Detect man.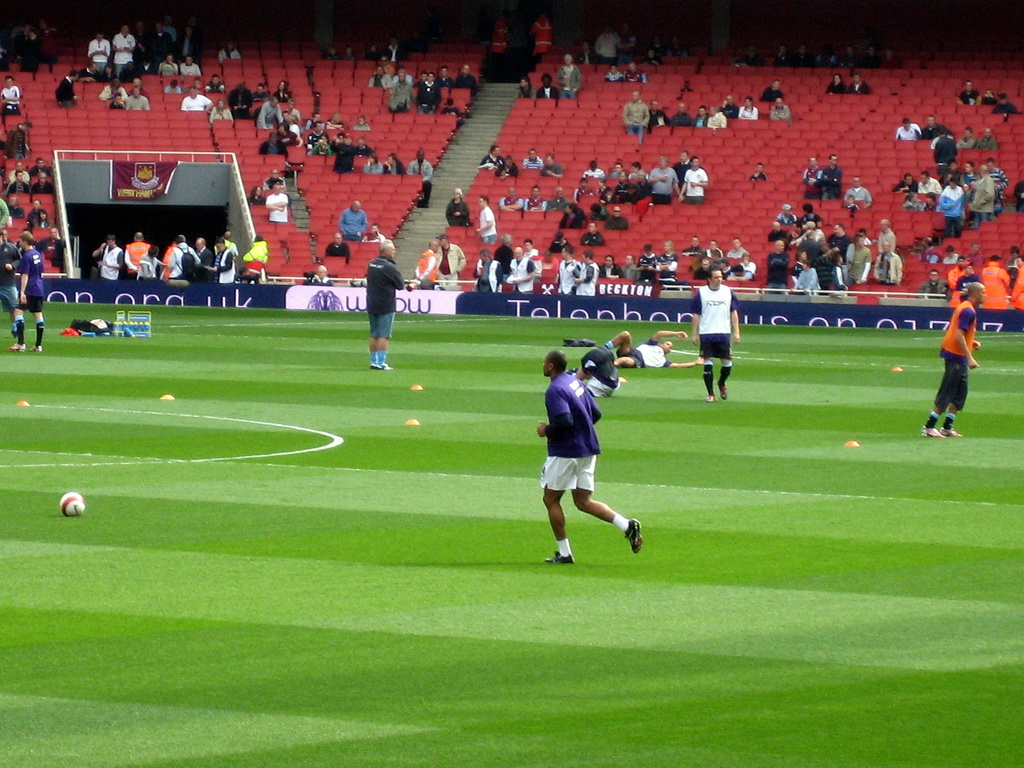
Detected at locate(573, 176, 592, 201).
